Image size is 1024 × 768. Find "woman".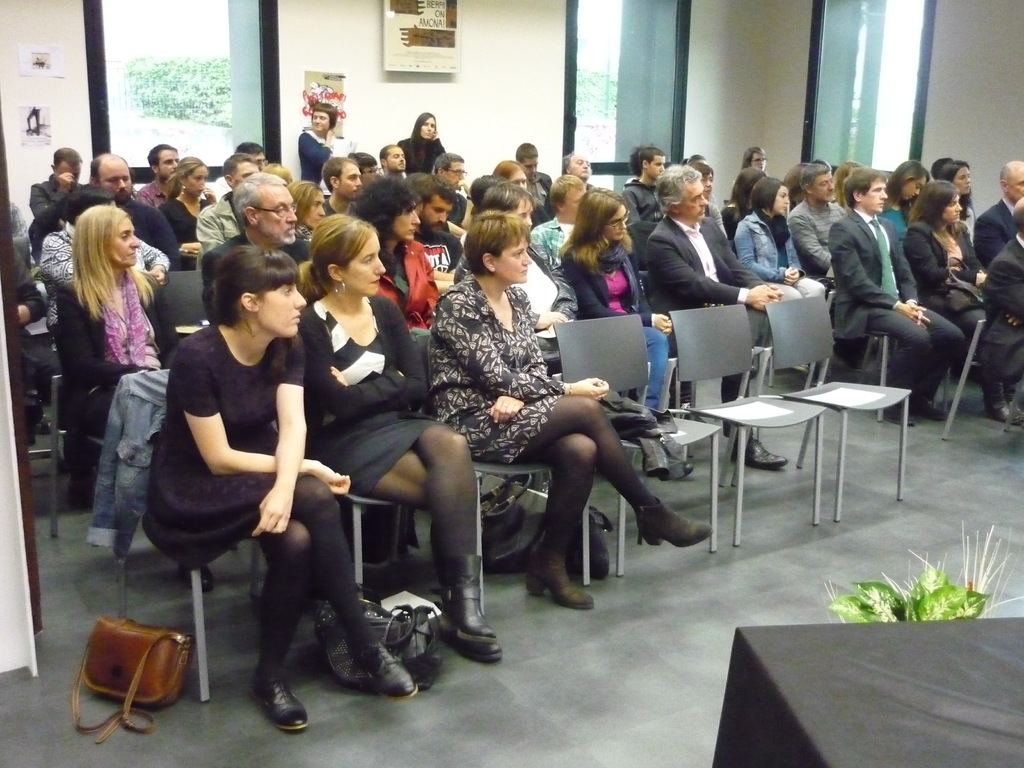
[left=902, top=182, right=1023, bottom=427].
